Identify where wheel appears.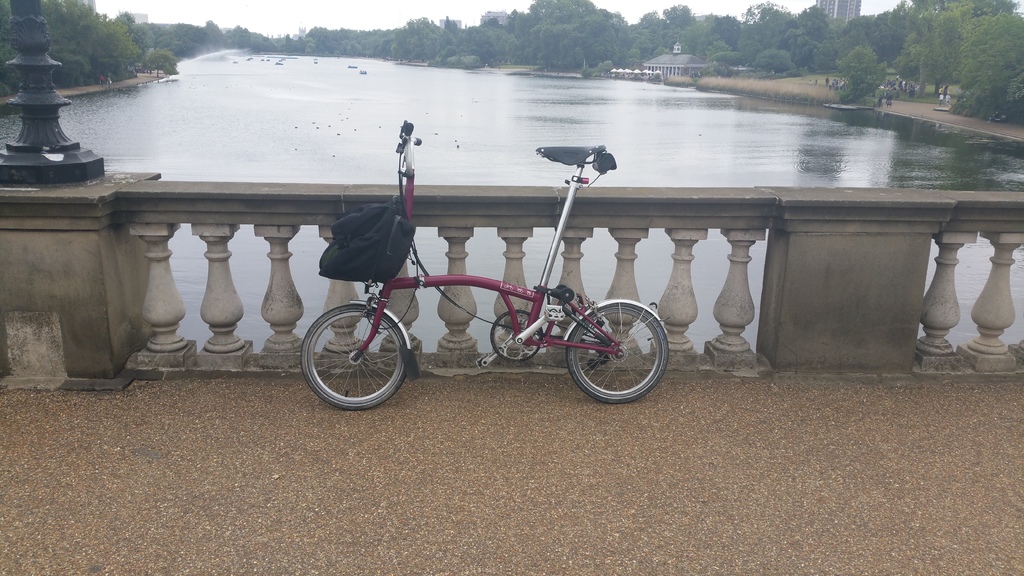
Appears at [x1=486, y1=307, x2=545, y2=365].
